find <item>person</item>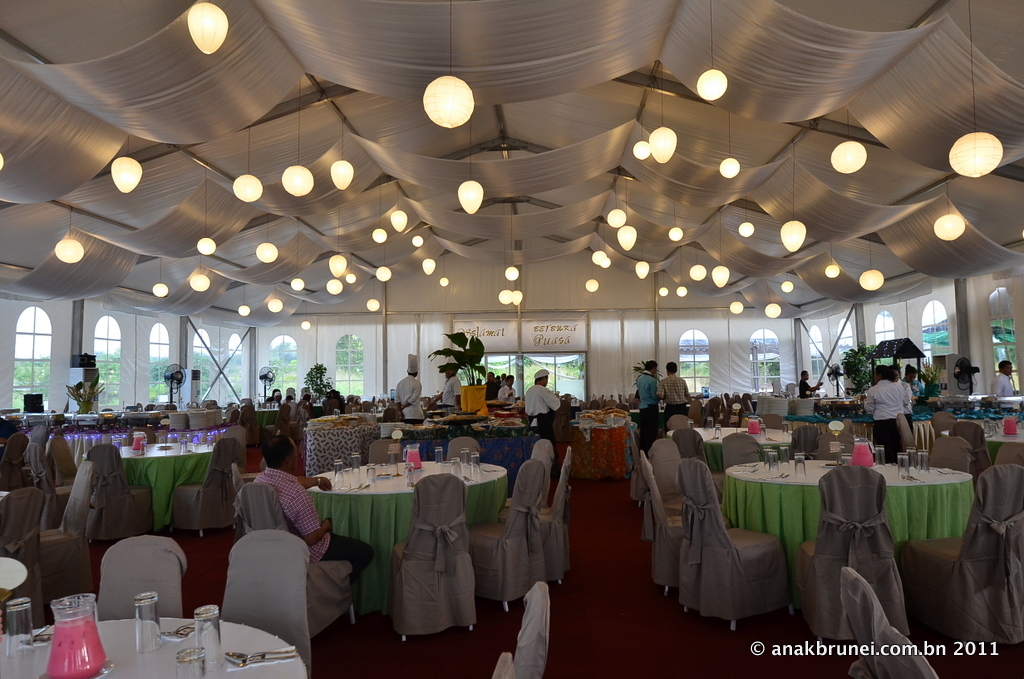
pyautogui.locateOnScreen(524, 369, 567, 464)
